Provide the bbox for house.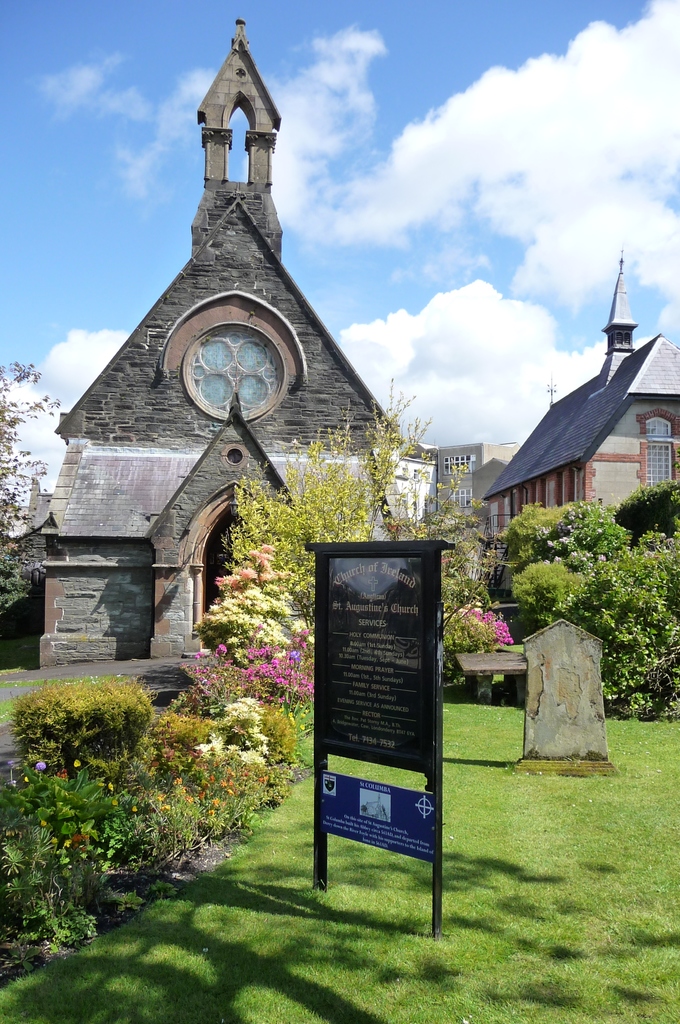
[489, 320, 668, 541].
